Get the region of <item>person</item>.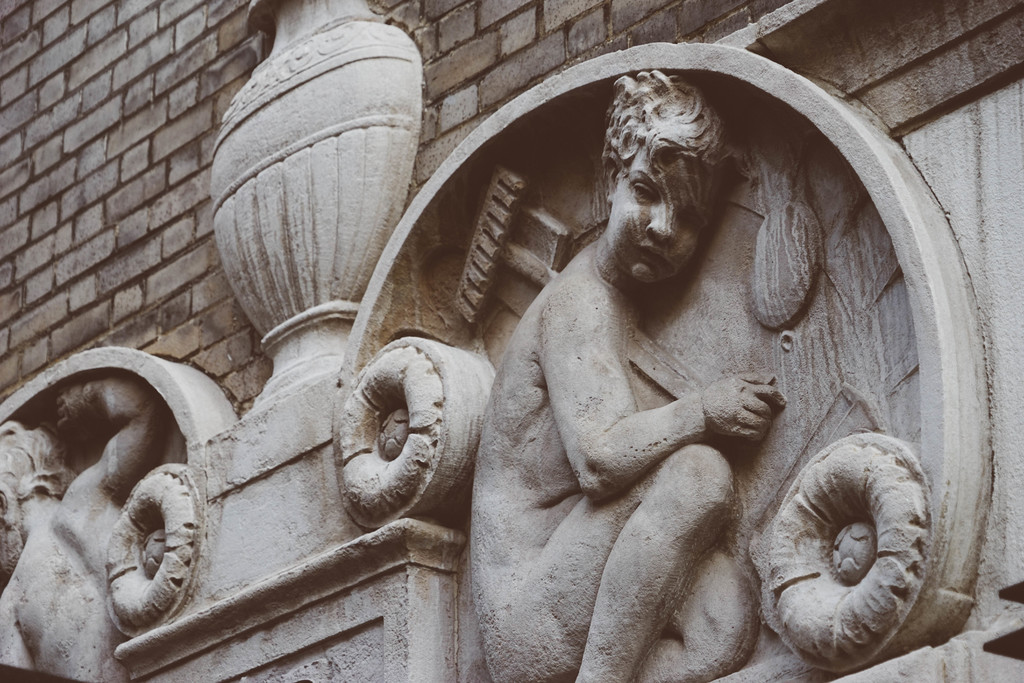
(468,76,789,682).
